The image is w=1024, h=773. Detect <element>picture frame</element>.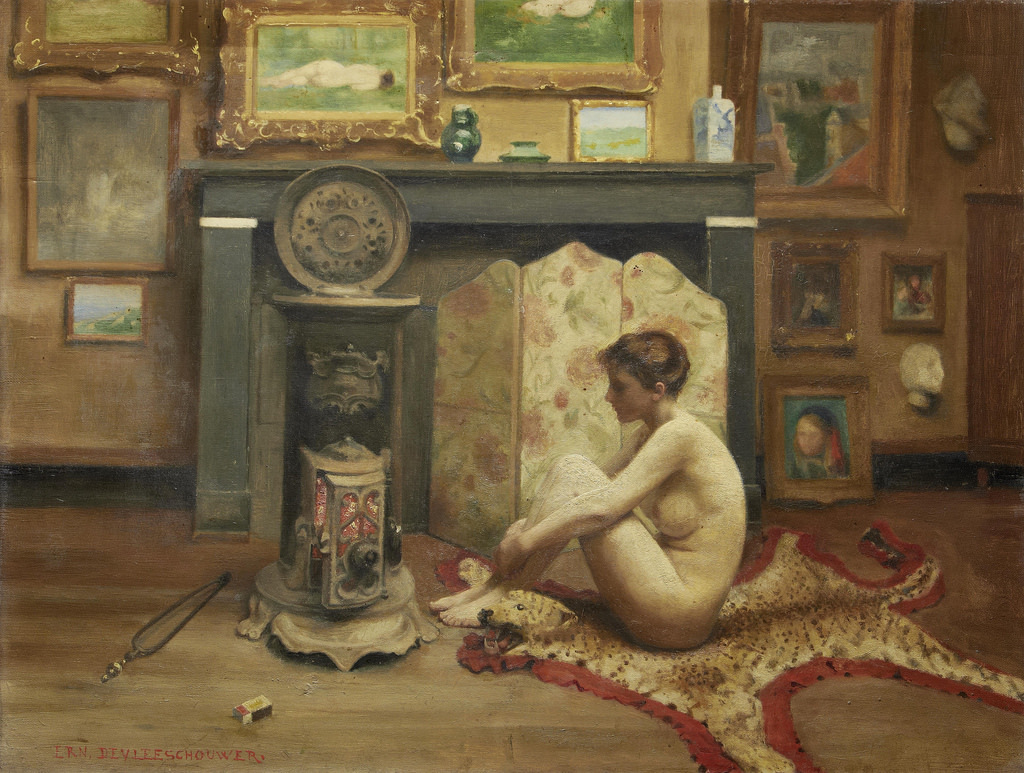
Detection: select_region(11, 0, 207, 80).
